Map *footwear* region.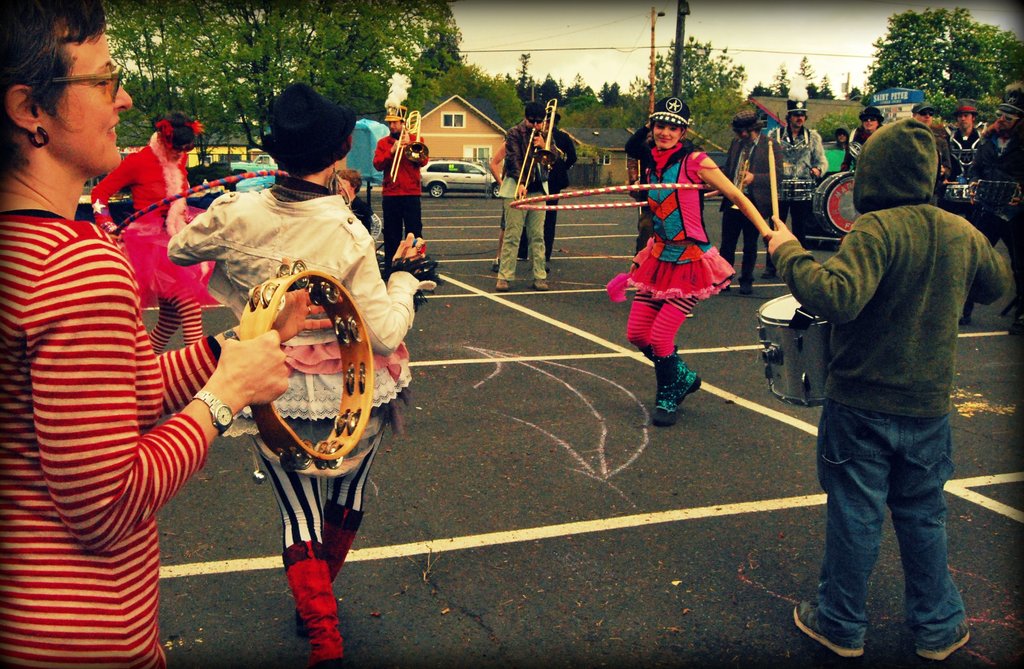
Mapped to 737,285,757,299.
